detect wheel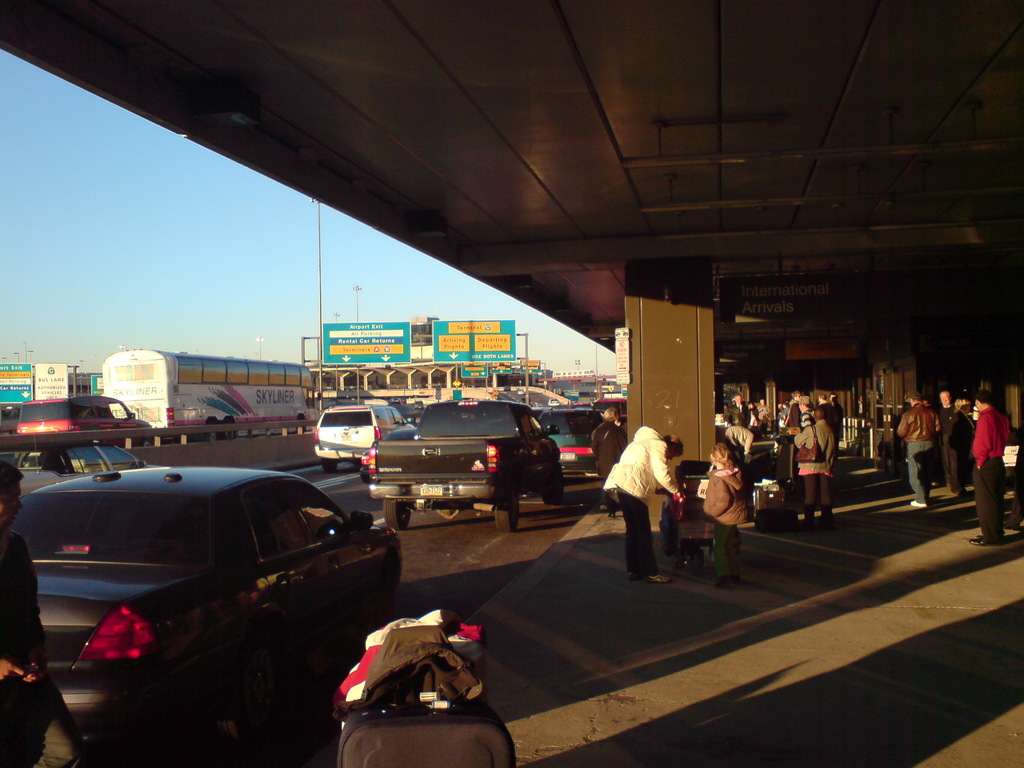
(left=486, top=485, right=524, bottom=537)
